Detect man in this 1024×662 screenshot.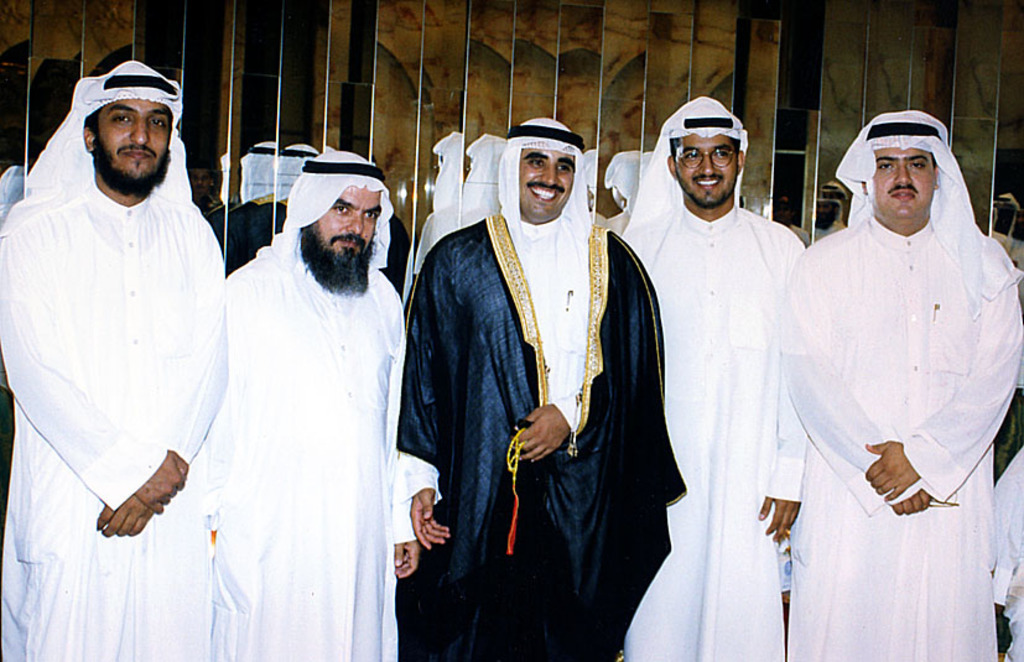
Detection: 7,40,236,619.
